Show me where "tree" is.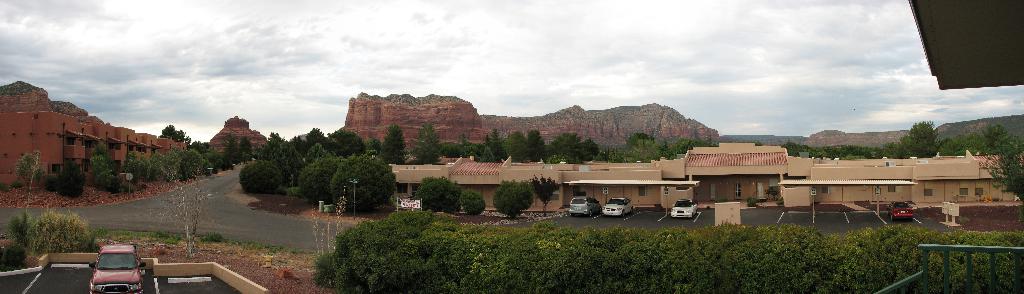
"tree" is at crop(241, 156, 279, 199).
